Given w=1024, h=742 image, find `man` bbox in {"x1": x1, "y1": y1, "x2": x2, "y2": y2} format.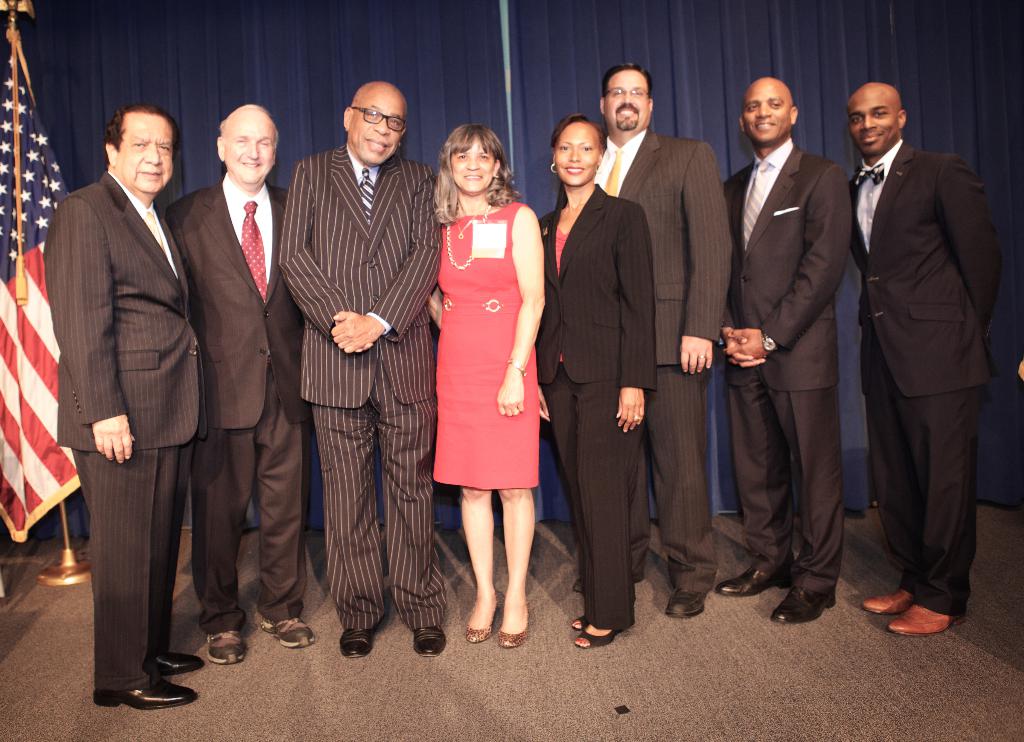
{"x1": 277, "y1": 83, "x2": 442, "y2": 657}.
